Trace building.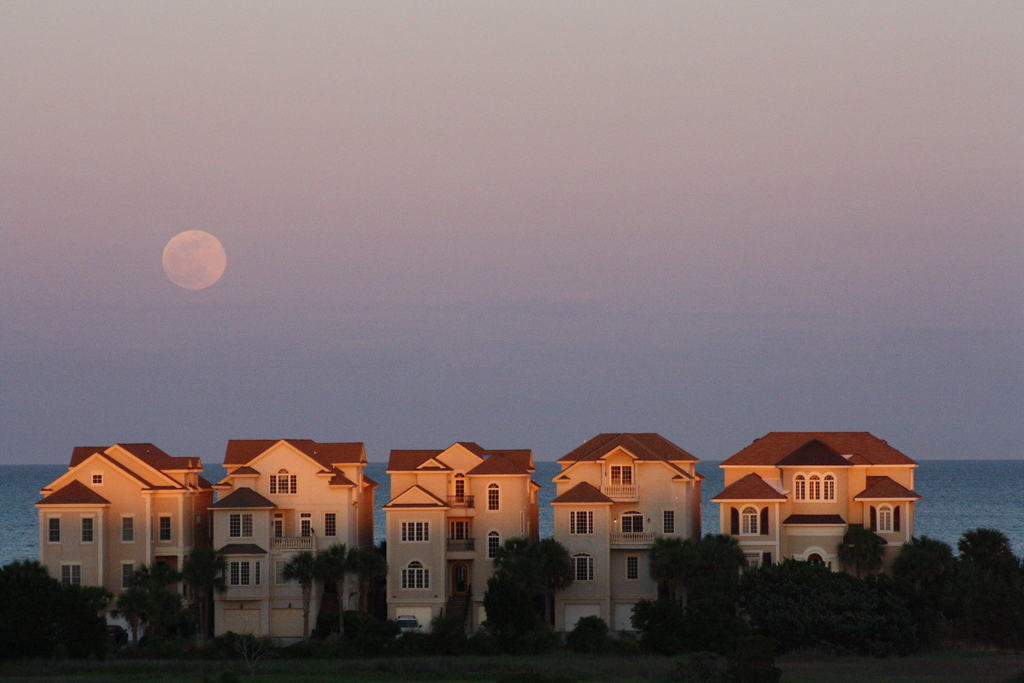
Traced to [left=28, top=436, right=218, bottom=652].
